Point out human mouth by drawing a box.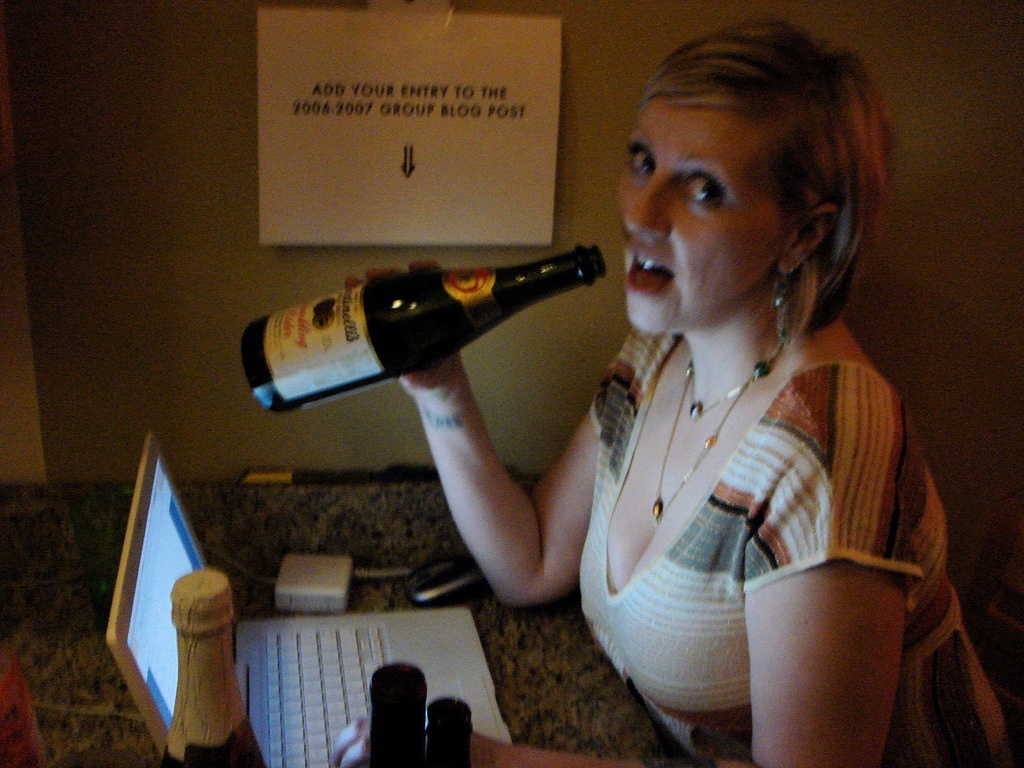
623, 239, 652, 297.
